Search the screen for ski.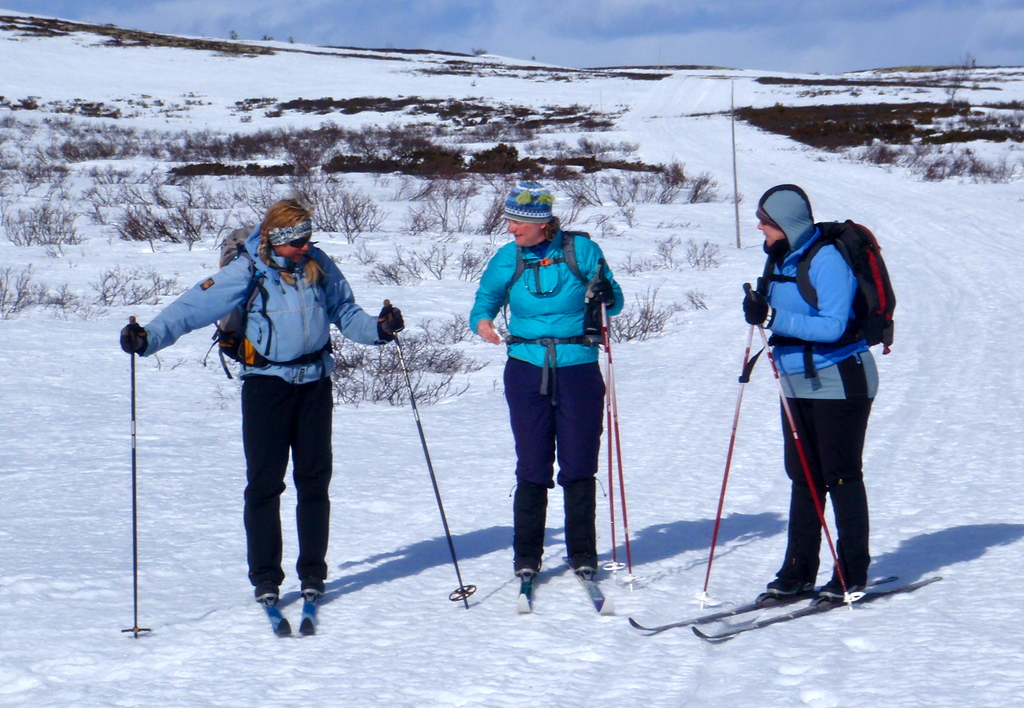
Found at x1=299, y1=591, x2=320, y2=638.
